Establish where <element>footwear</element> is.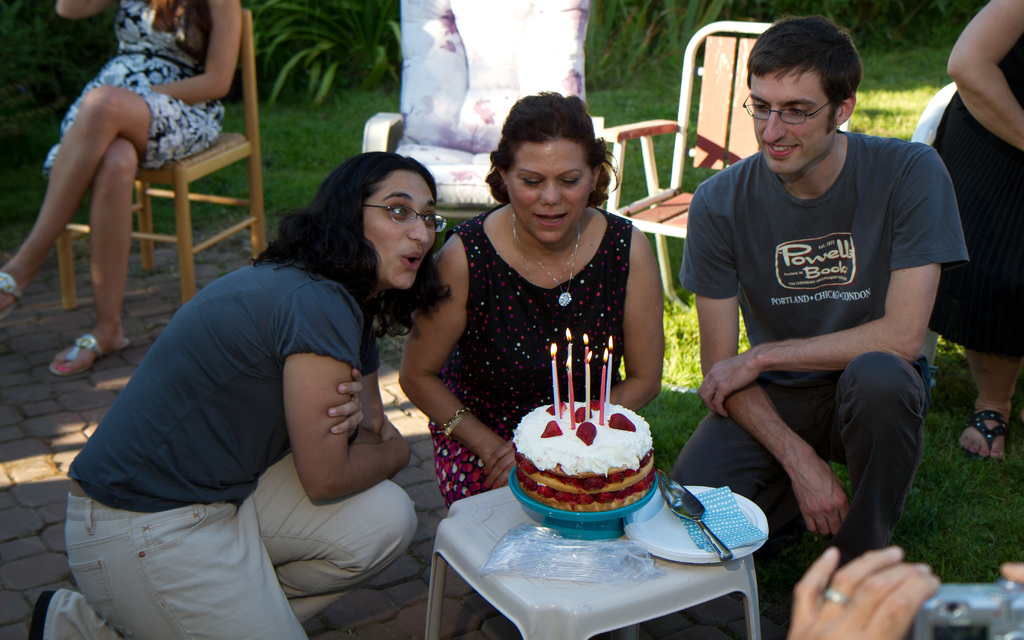
Established at x1=30, y1=588, x2=59, y2=637.
